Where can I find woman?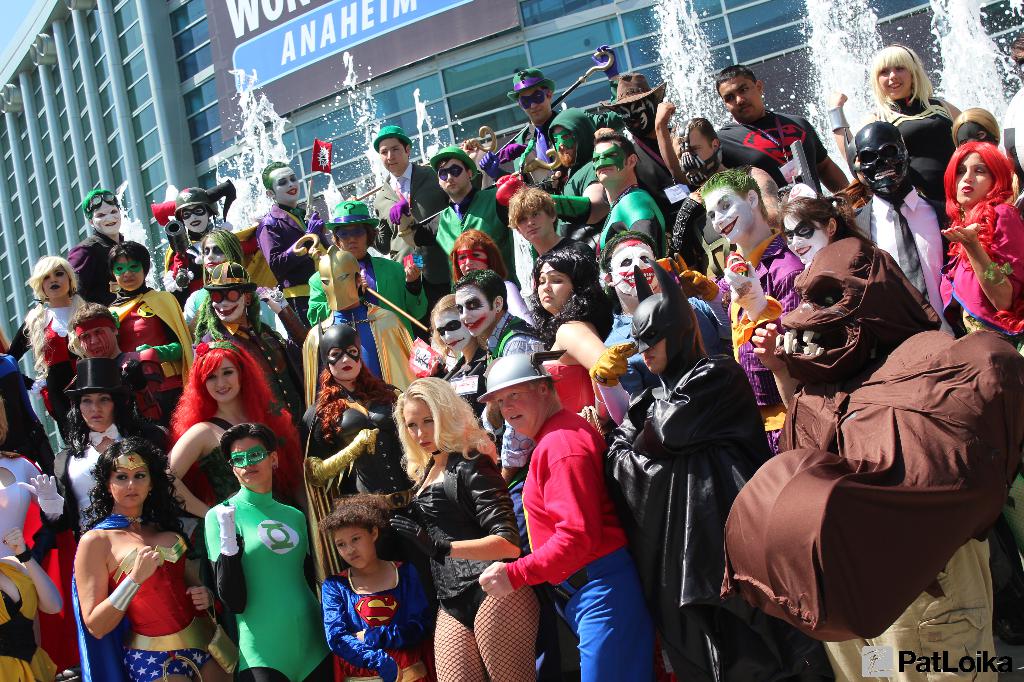
You can find it at 828,40,966,212.
